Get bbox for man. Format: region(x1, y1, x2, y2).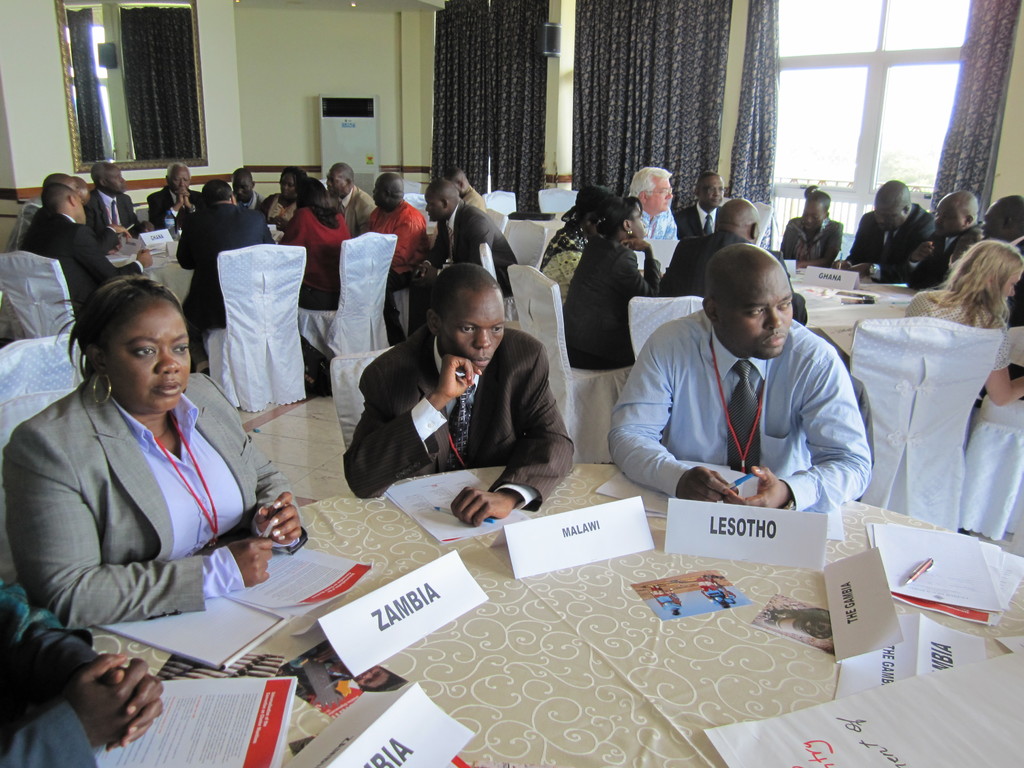
region(621, 160, 684, 266).
